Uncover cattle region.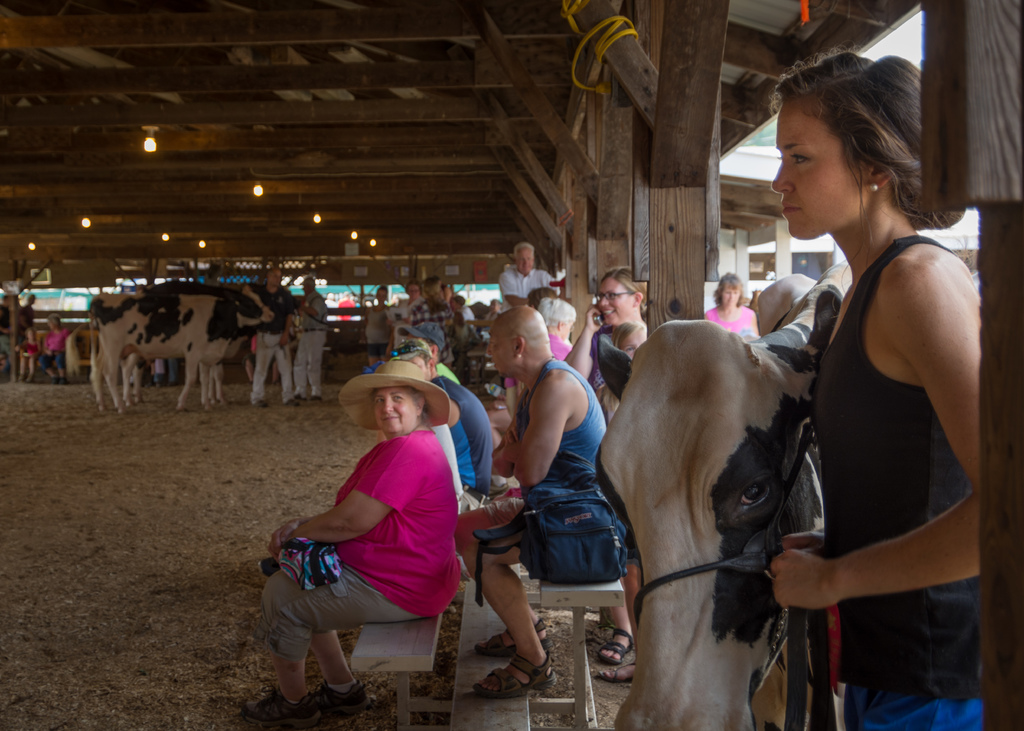
Uncovered: bbox(134, 280, 295, 399).
